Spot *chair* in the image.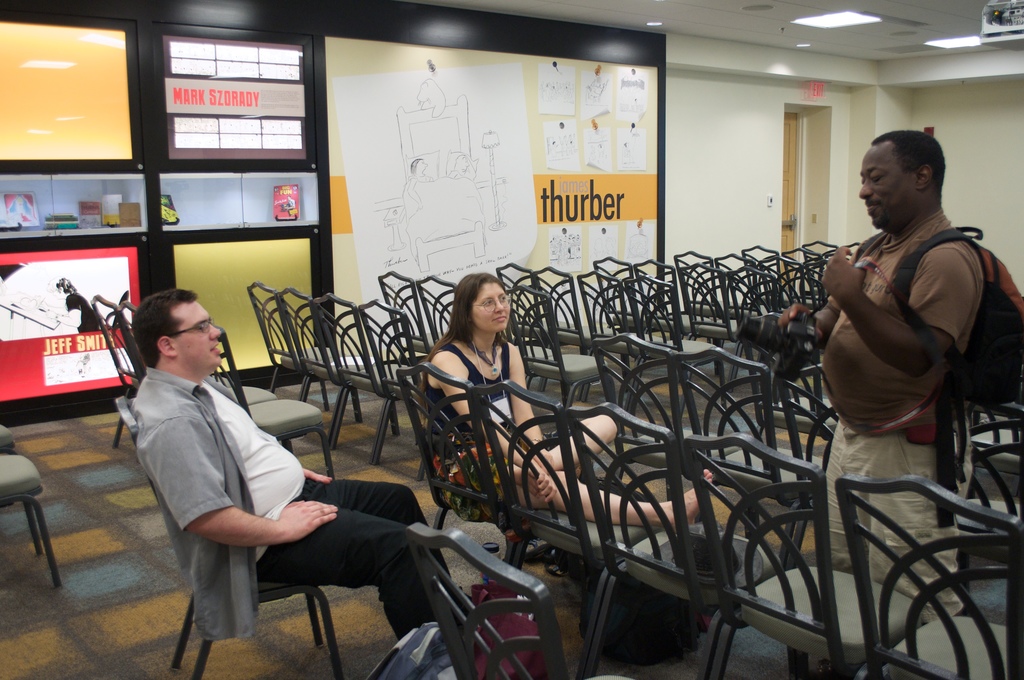
*chair* found at crop(246, 280, 356, 418).
